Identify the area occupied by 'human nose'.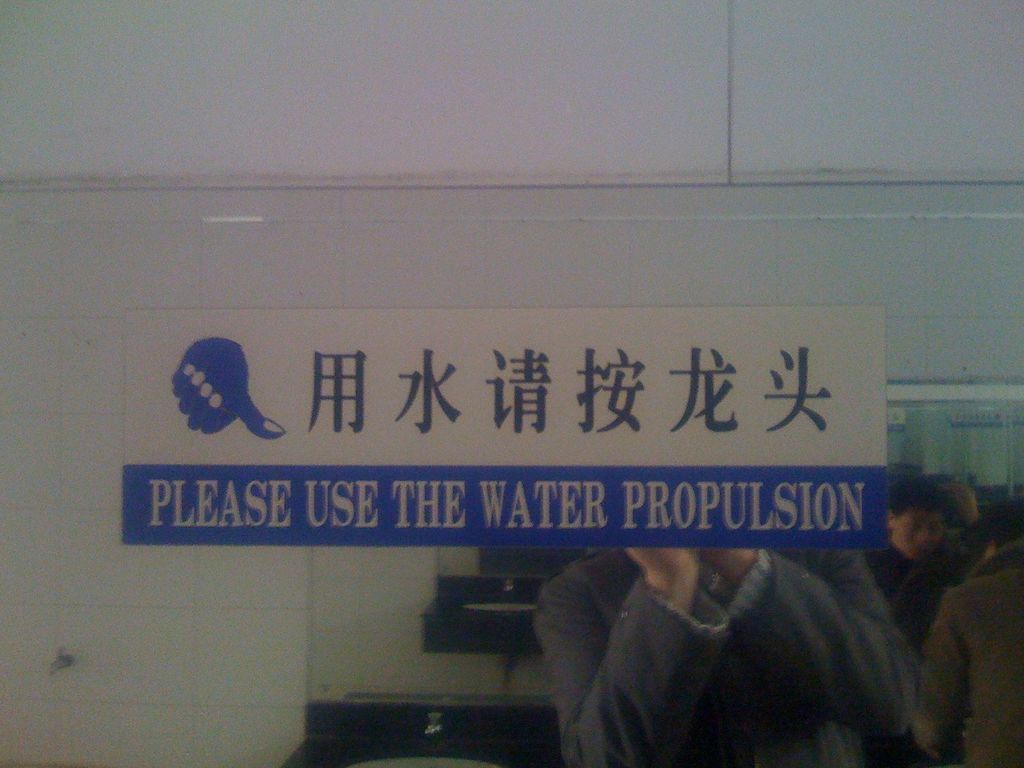
Area: (913, 528, 929, 544).
